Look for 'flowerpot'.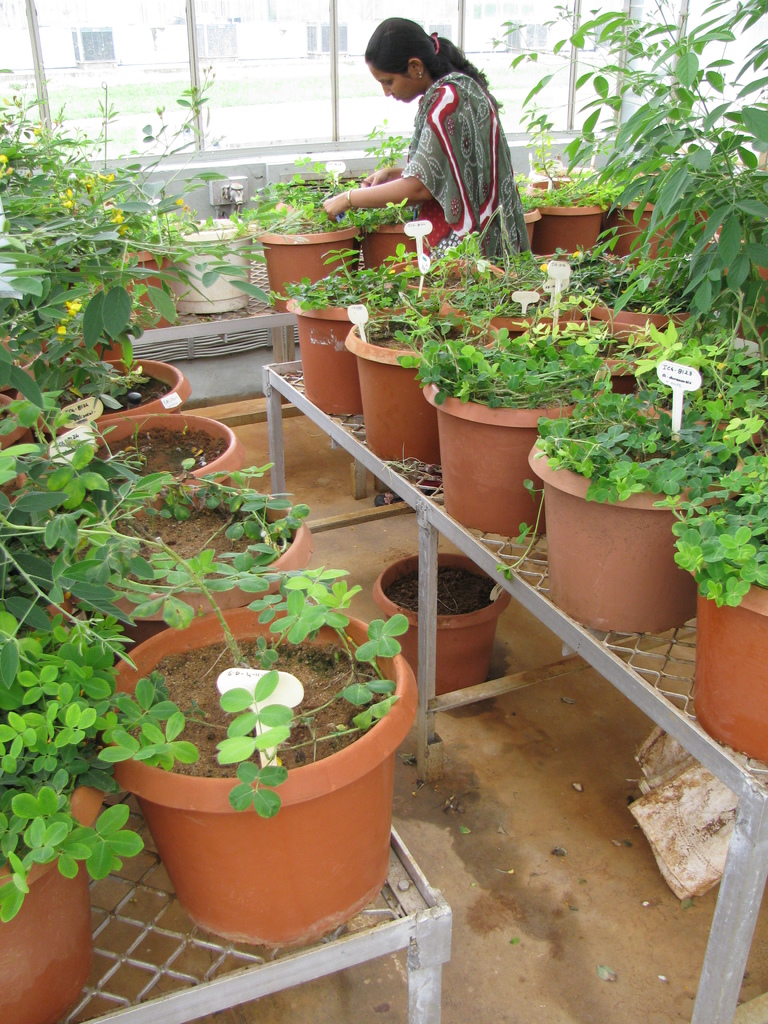
Found: select_region(65, 481, 310, 660).
